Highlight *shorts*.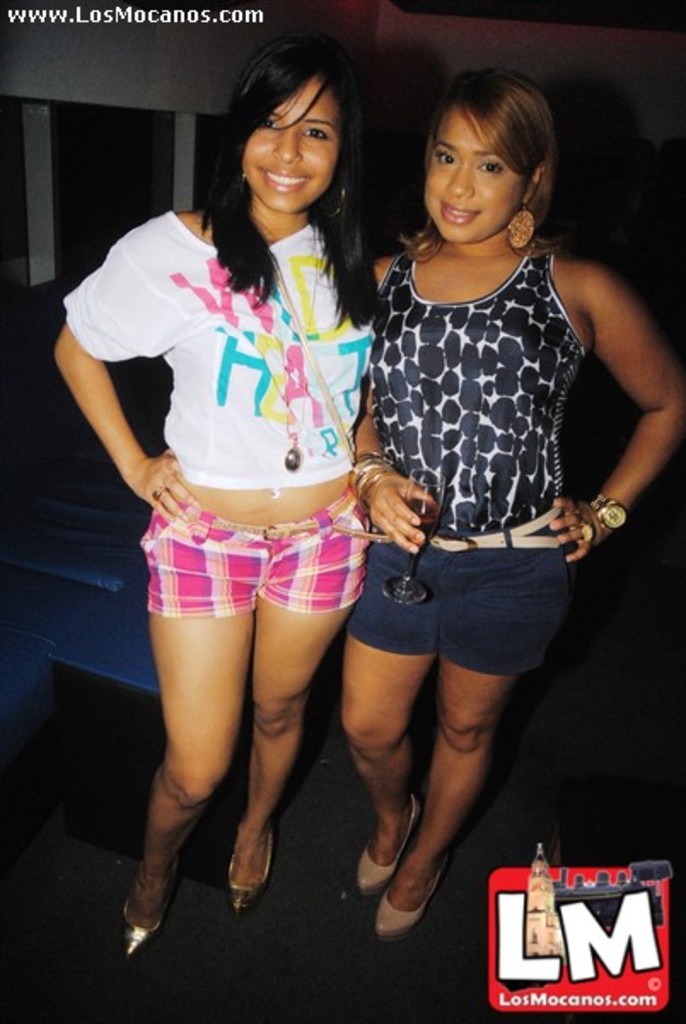
Highlighted region: l=346, t=515, r=575, b=679.
